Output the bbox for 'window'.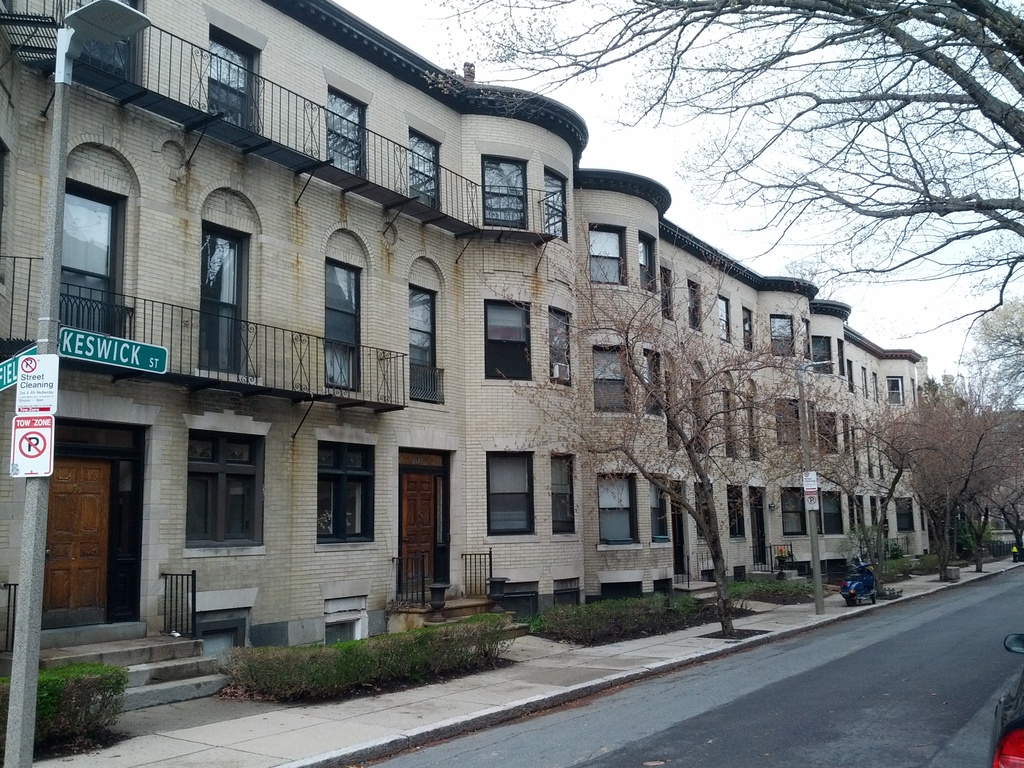
<region>682, 360, 710, 452</region>.
